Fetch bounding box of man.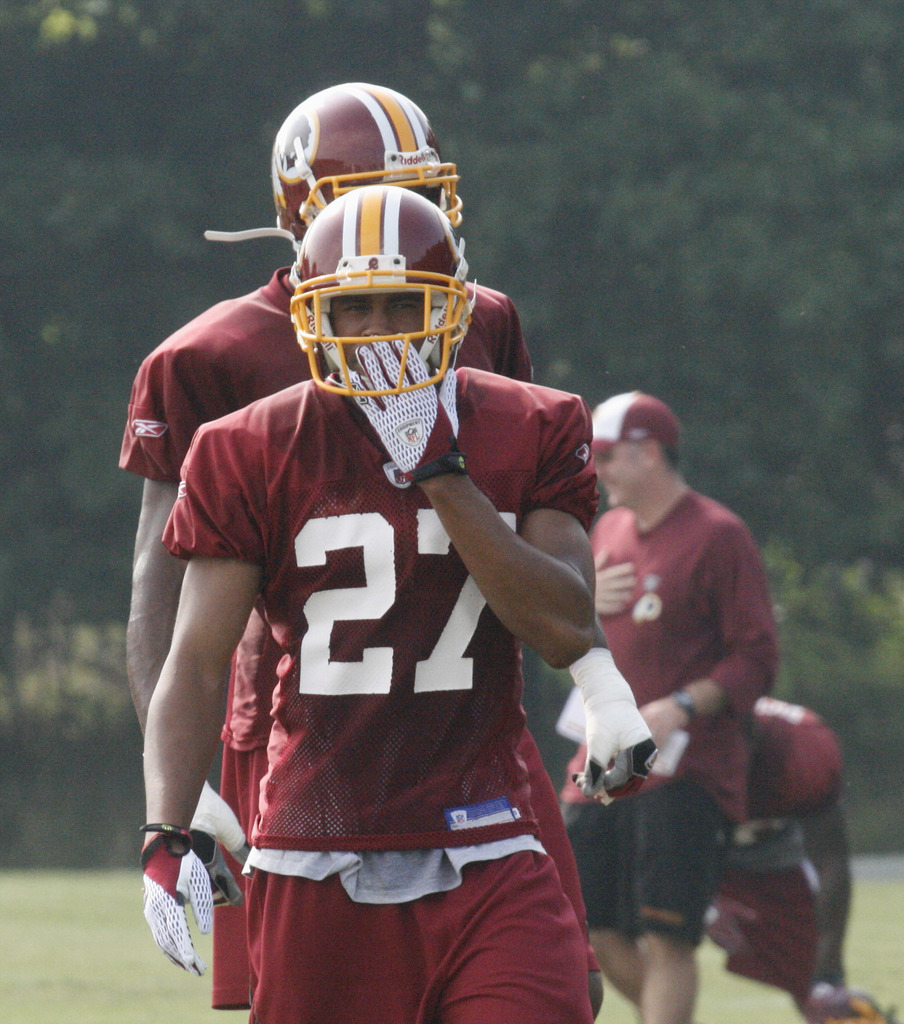
Bbox: (697,700,903,1022).
